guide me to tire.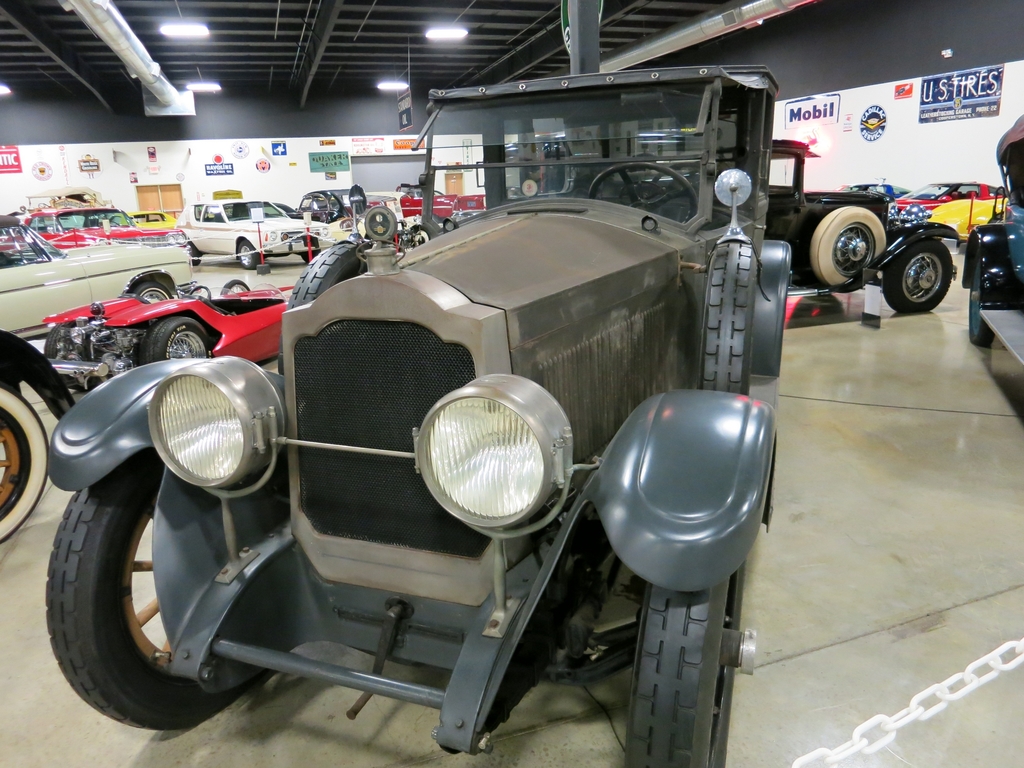
Guidance: (left=134, top=276, right=181, bottom=312).
